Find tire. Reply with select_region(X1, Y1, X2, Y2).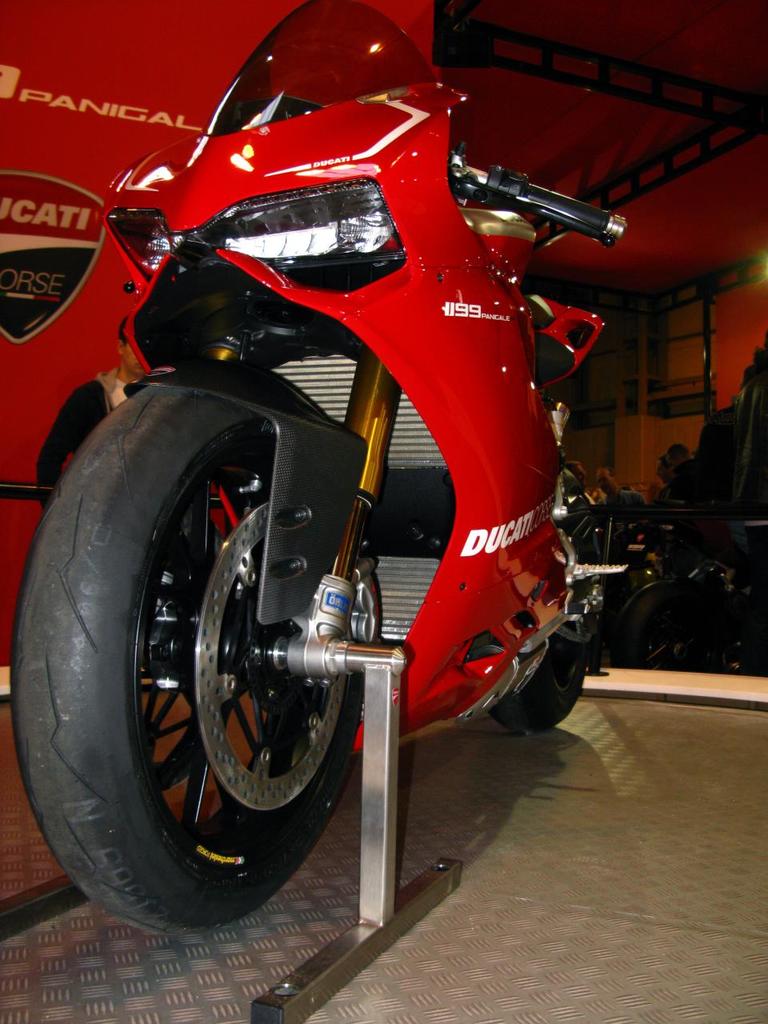
select_region(490, 502, 592, 734).
